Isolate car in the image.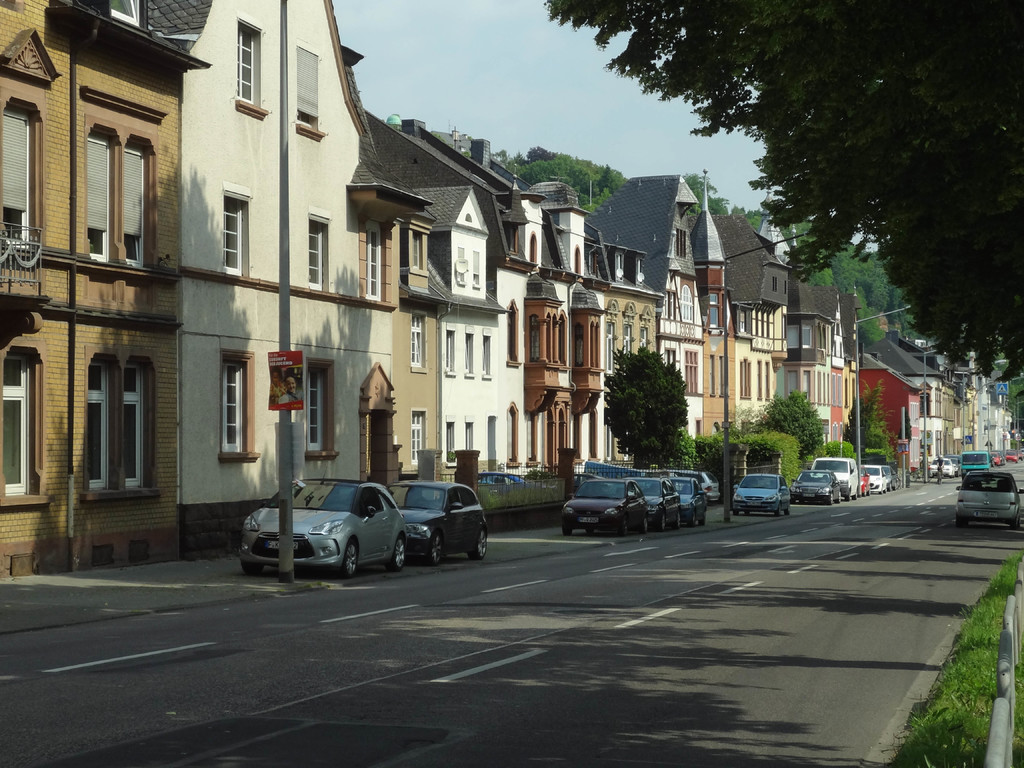
Isolated region: {"x1": 238, "y1": 467, "x2": 407, "y2": 579}.
